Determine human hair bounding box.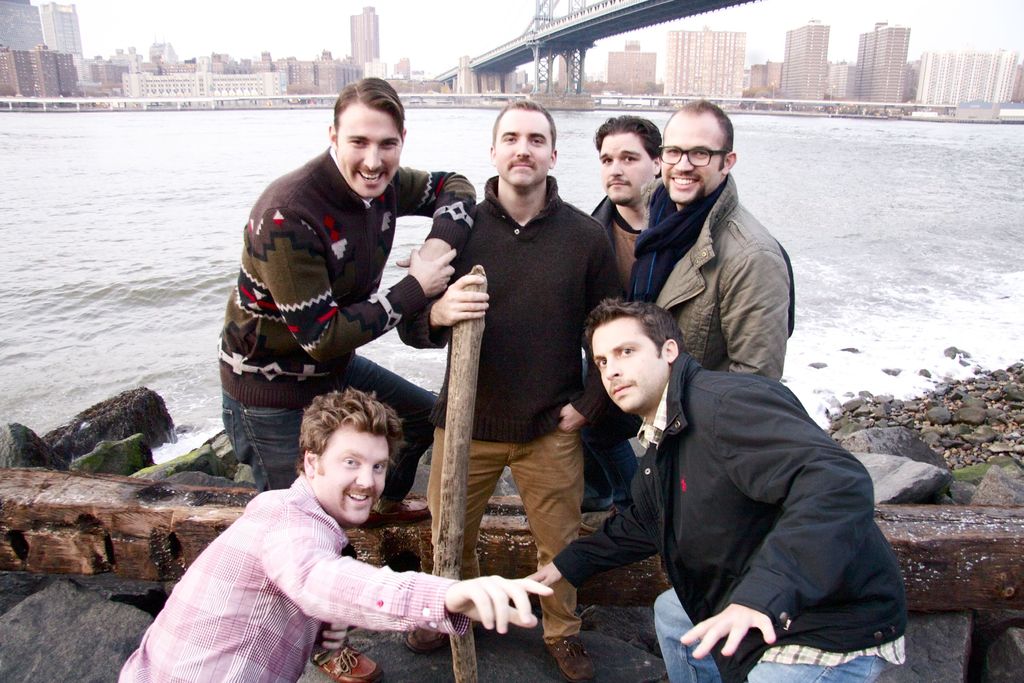
Determined: box=[593, 111, 666, 163].
